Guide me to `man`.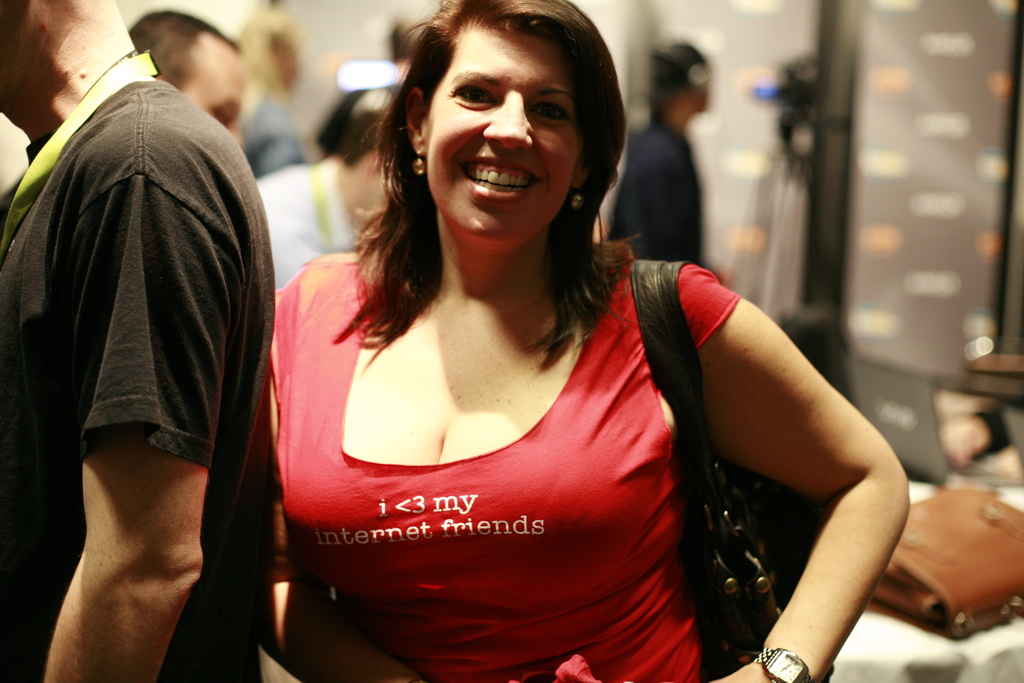
Guidance: [16, 6, 278, 682].
